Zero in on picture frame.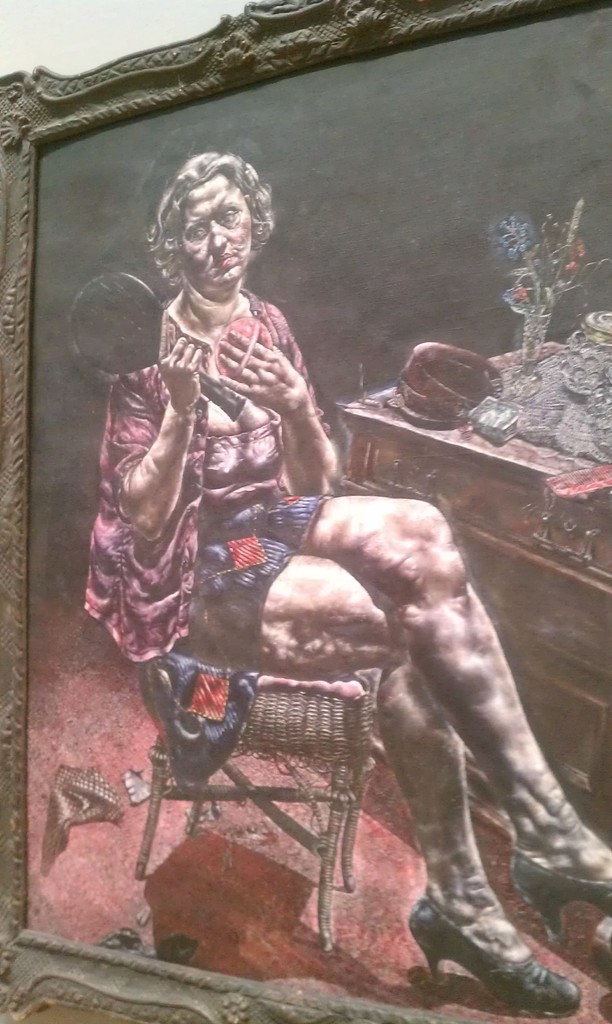
Zeroed in: <region>0, 10, 584, 828</region>.
